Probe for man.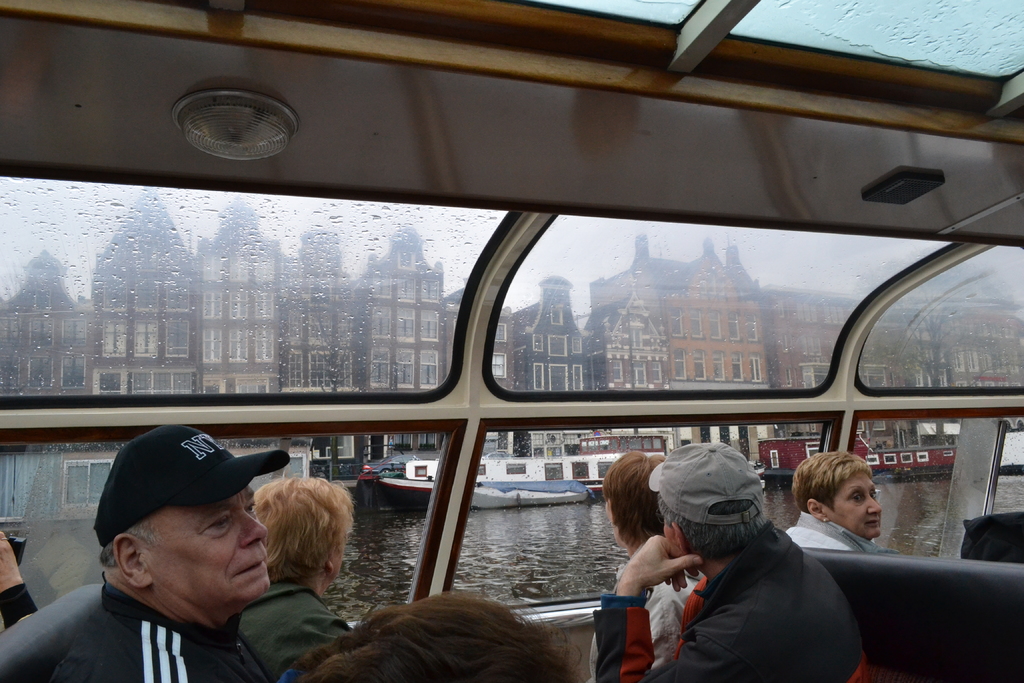
Probe result: crop(585, 437, 877, 682).
